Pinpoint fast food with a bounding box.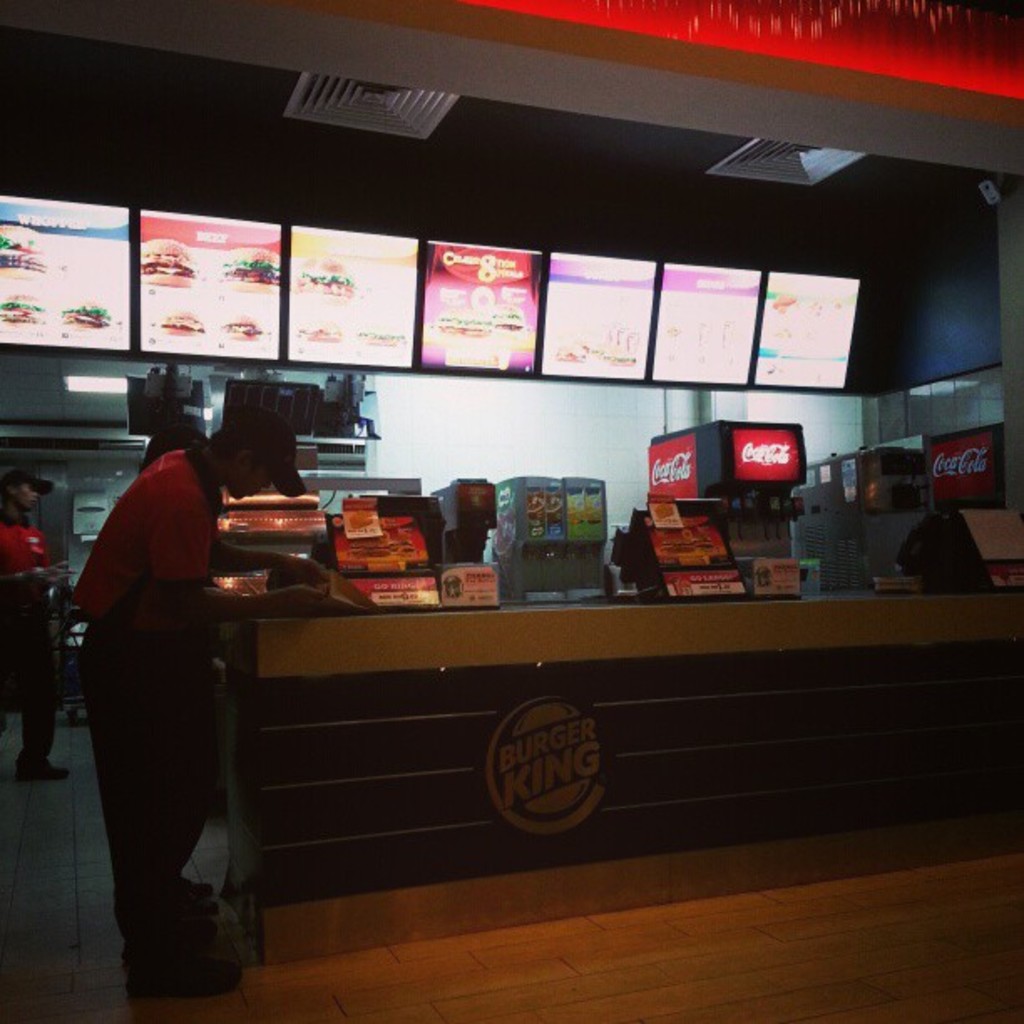
[left=137, top=238, right=194, bottom=288].
